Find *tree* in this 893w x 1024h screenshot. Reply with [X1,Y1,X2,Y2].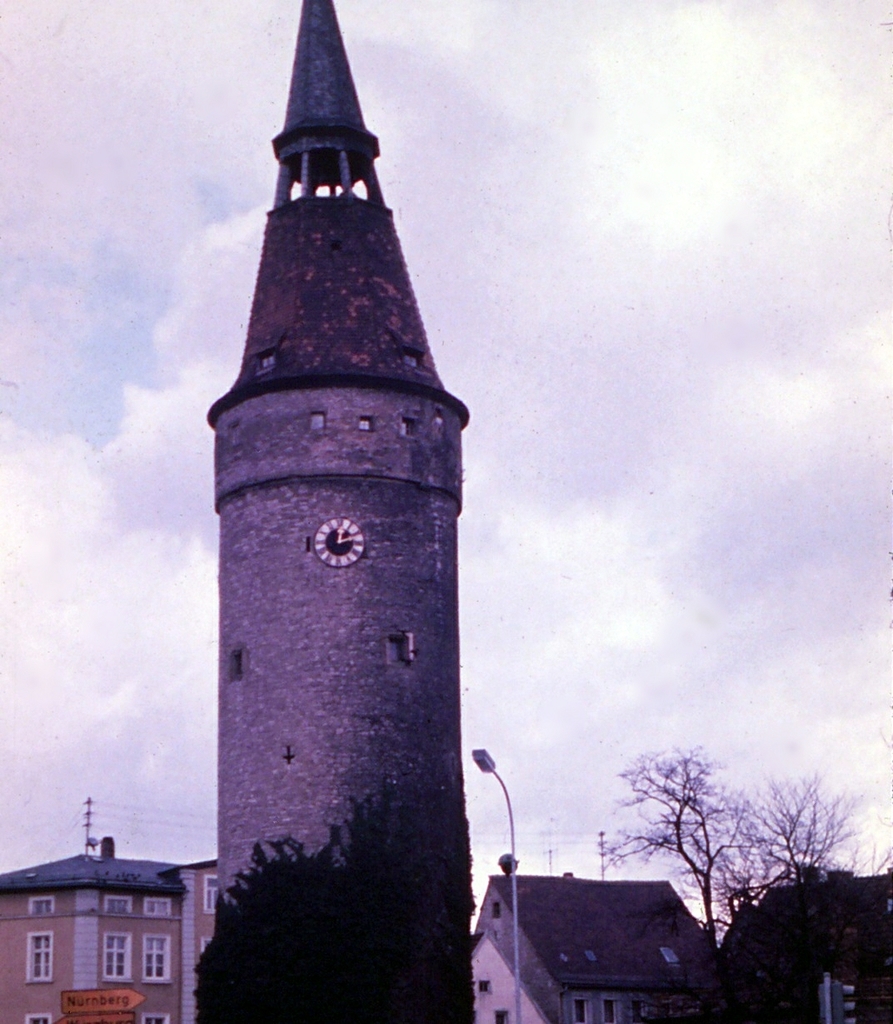
[597,749,862,950].
